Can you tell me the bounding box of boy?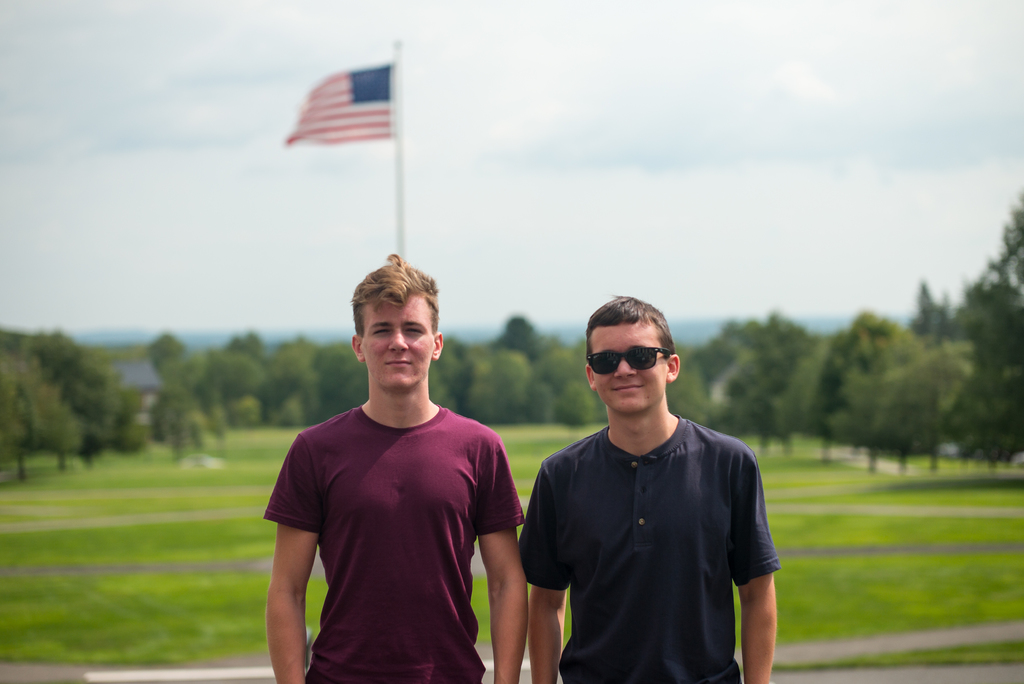
l=521, t=294, r=781, b=683.
